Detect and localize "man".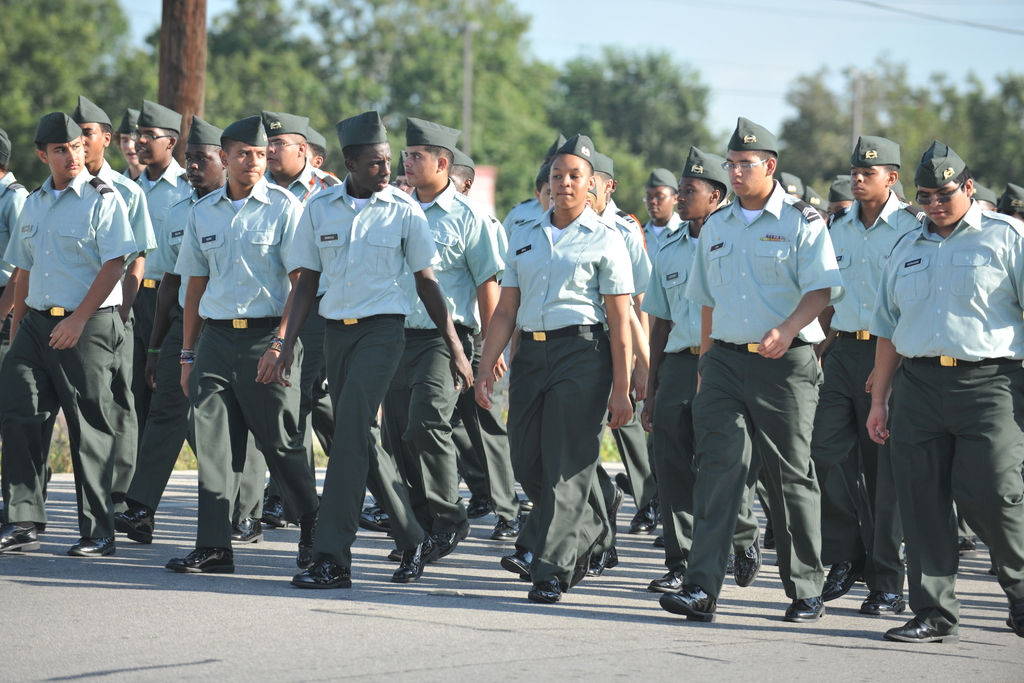
Localized at bbox(0, 113, 142, 537).
